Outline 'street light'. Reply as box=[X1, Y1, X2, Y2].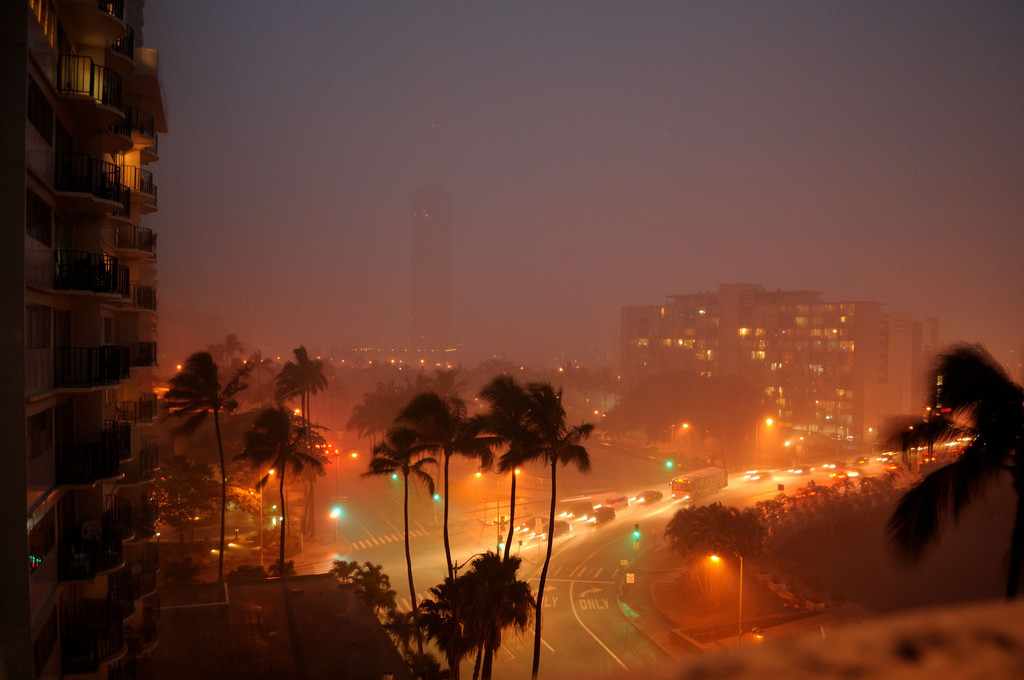
box=[680, 420, 708, 471].
